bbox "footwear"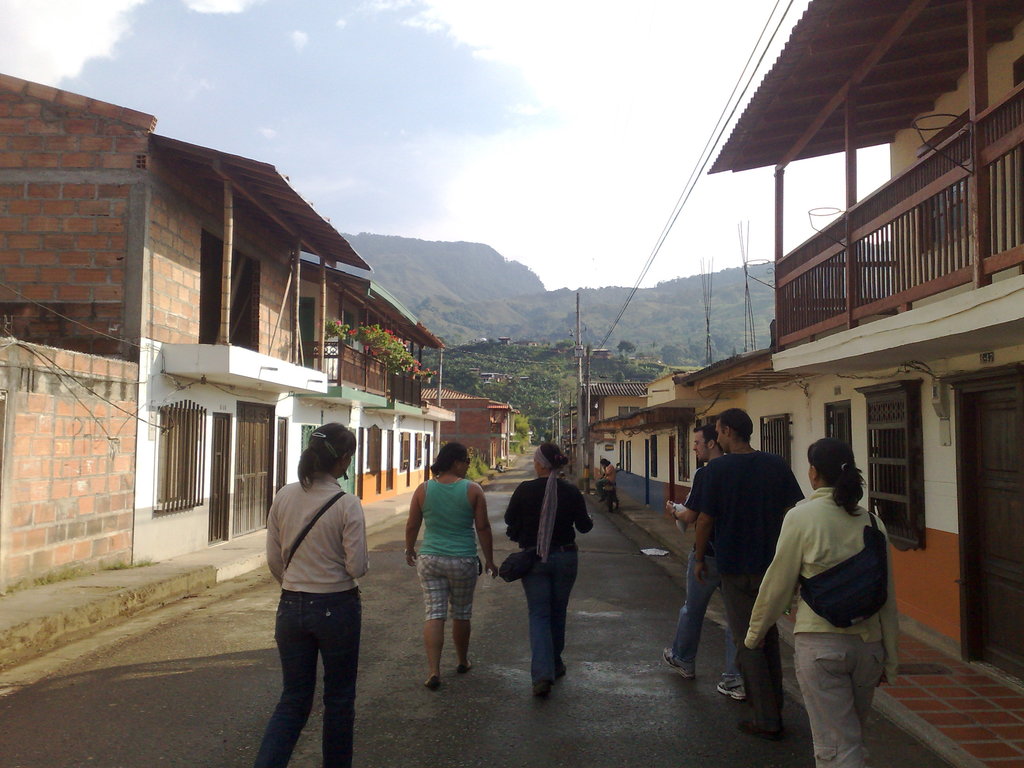
(x1=457, y1=662, x2=474, y2=675)
